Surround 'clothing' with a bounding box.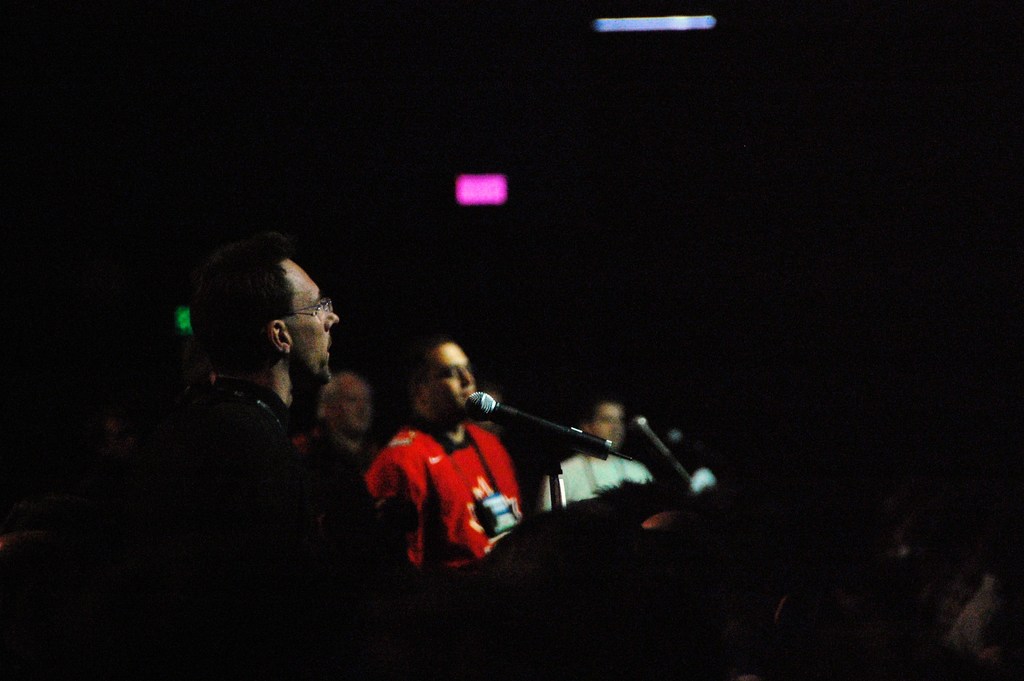
locate(358, 379, 545, 586).
